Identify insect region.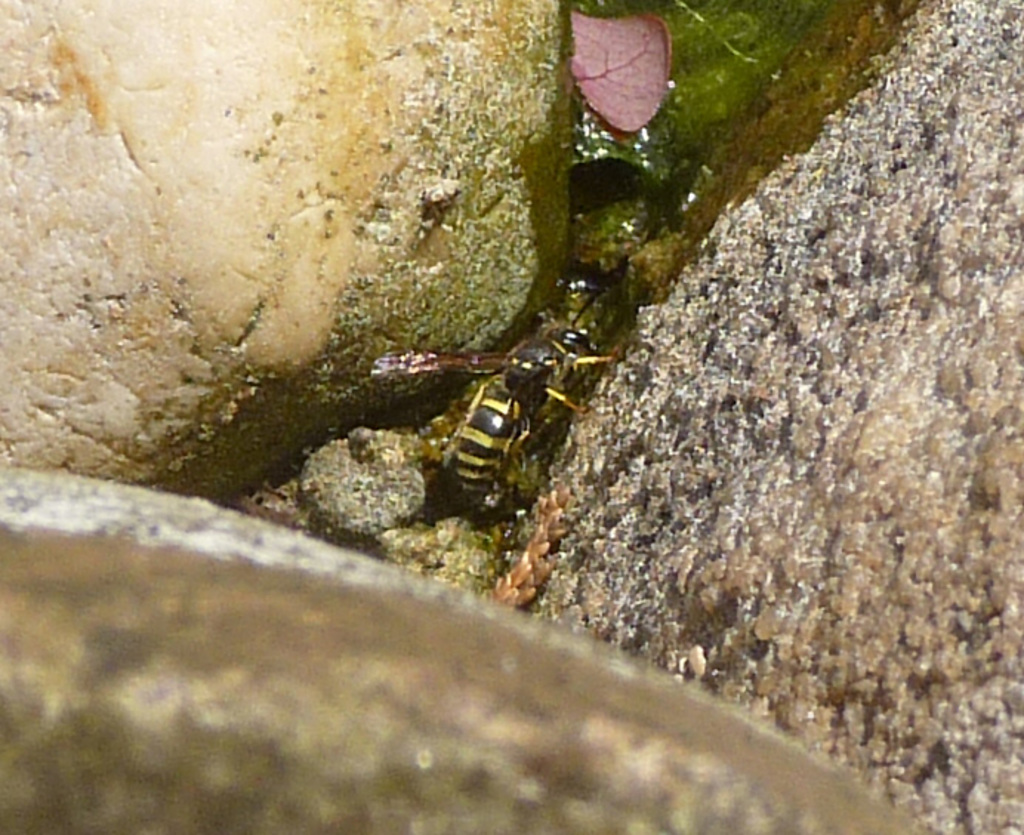
Region: (371, 324, 616, 523).
